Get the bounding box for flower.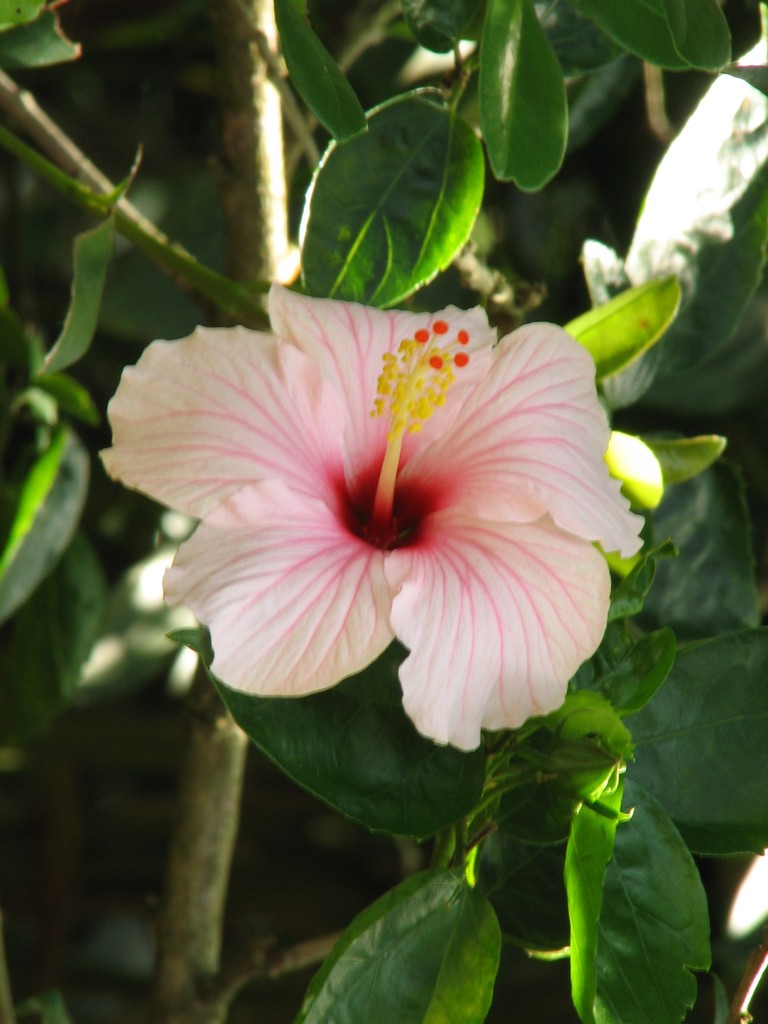
region(91, 273, 649, 746).
